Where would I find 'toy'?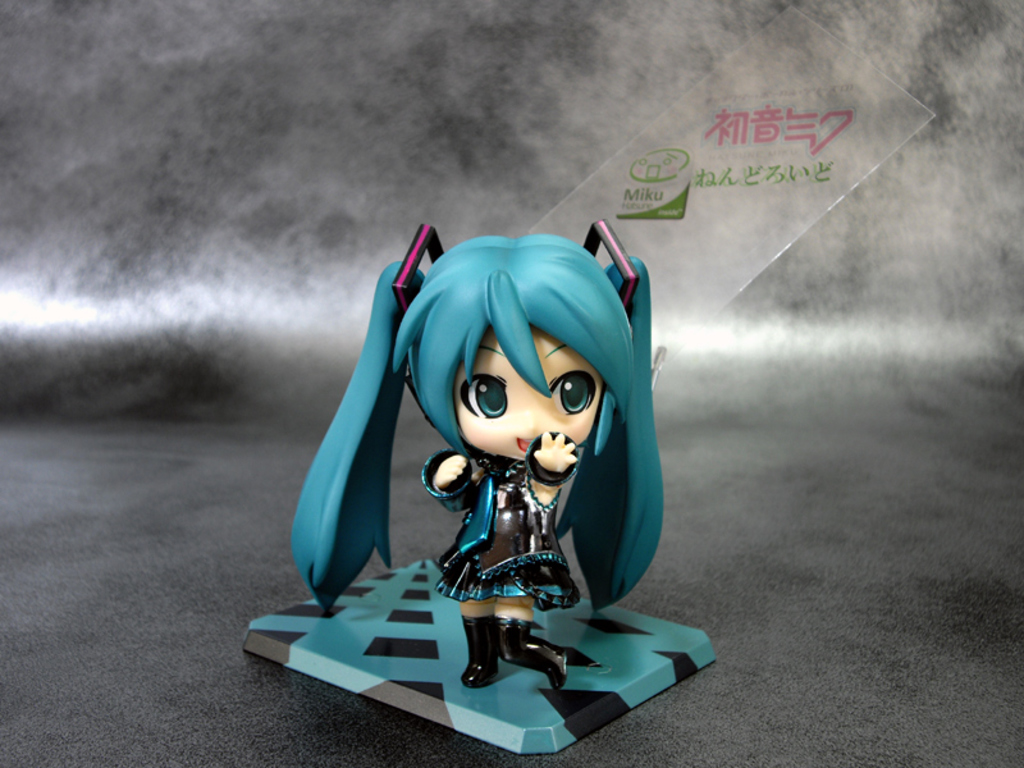
At [251,193,730,716].
